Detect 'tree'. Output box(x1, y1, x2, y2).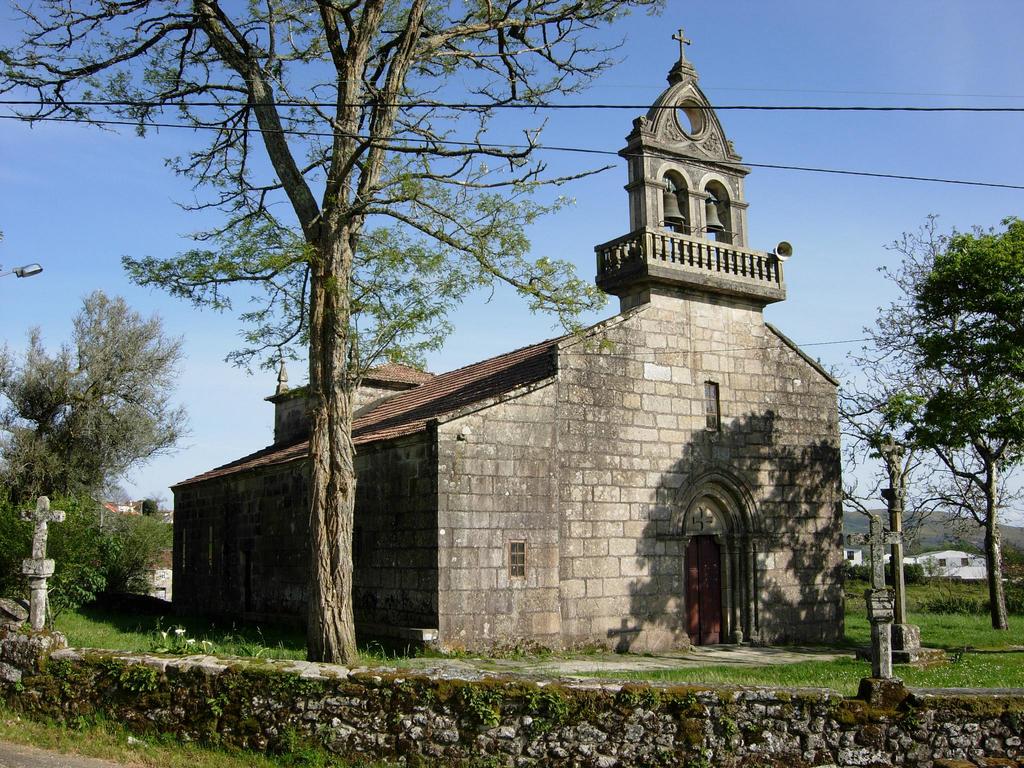
box(884, 205, 1023, 622).
